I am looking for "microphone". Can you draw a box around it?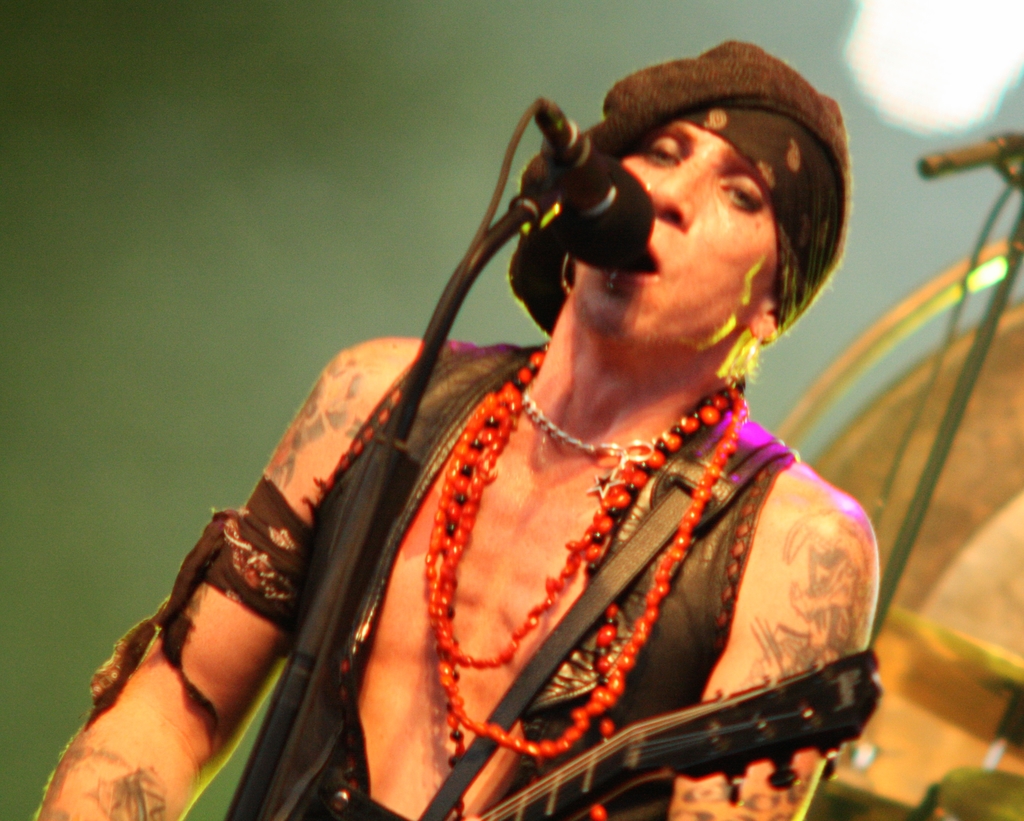
Sure, the bounding box is Rect(534, 93, 657, 272).
